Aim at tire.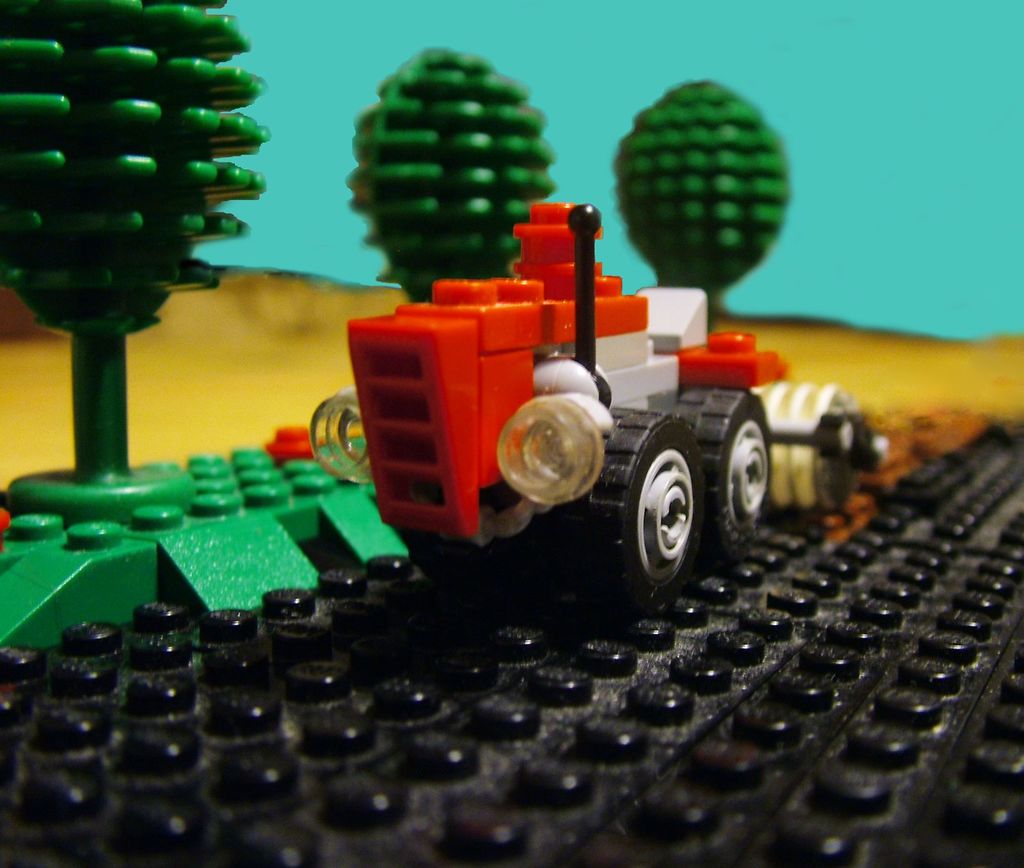
Aimed at {"left": 619, "top": 409, "right": 729, "bottom": 611}.
